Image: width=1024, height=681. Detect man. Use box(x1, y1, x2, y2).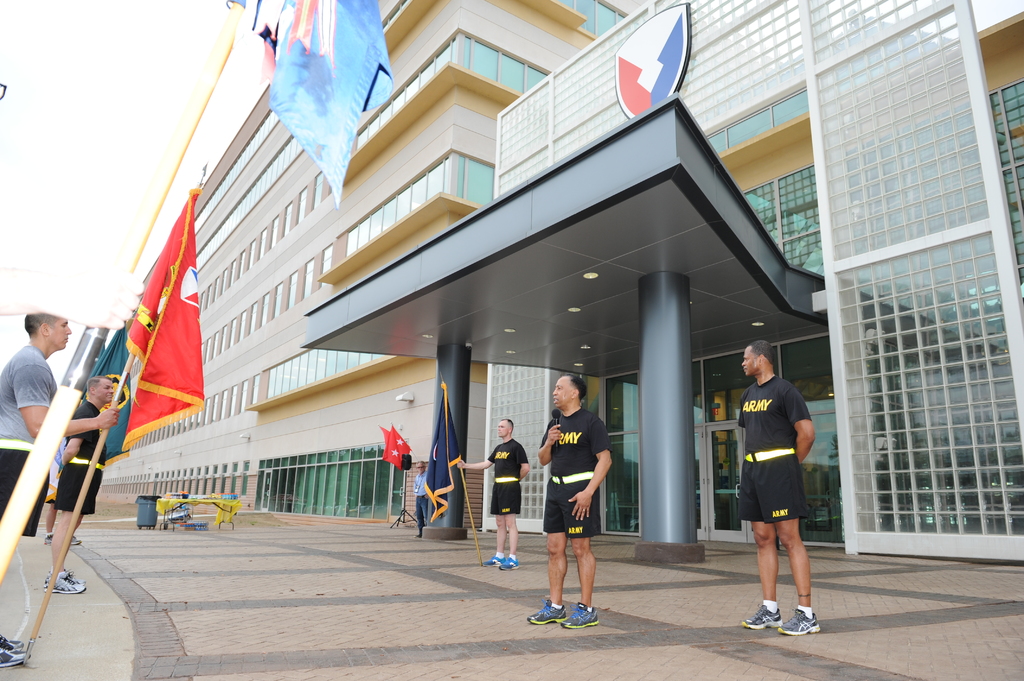
box(47, 373, 115, 595).
